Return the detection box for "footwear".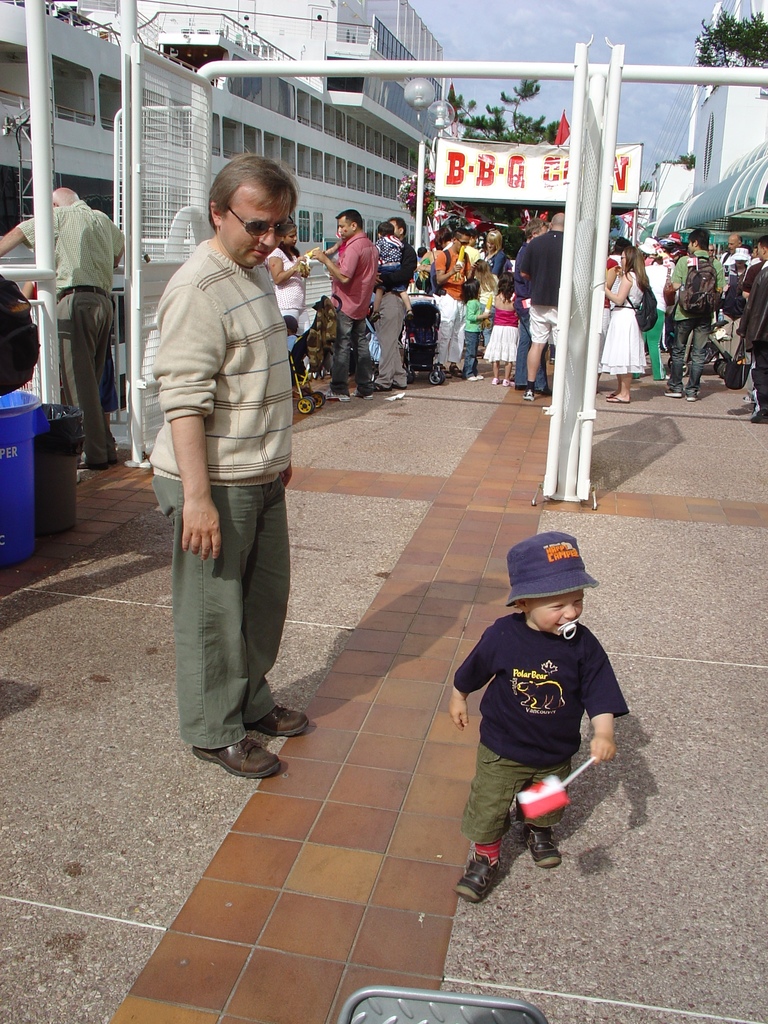
region(546, 358, 558, 367).
